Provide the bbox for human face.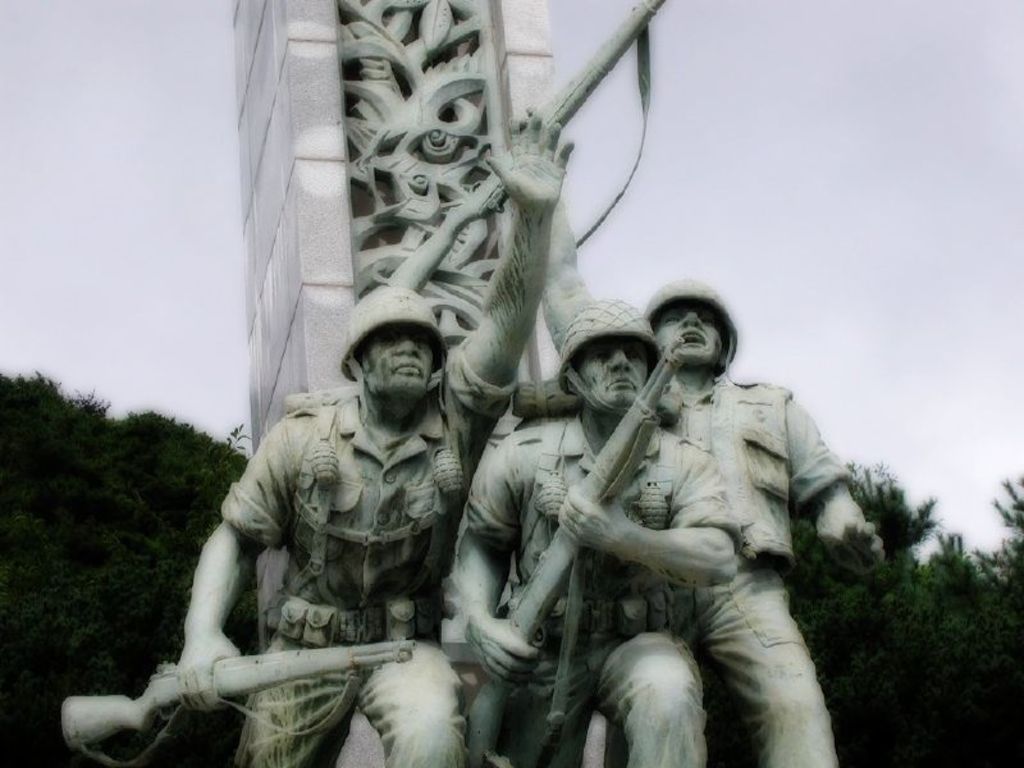
[585,338,645,408].
